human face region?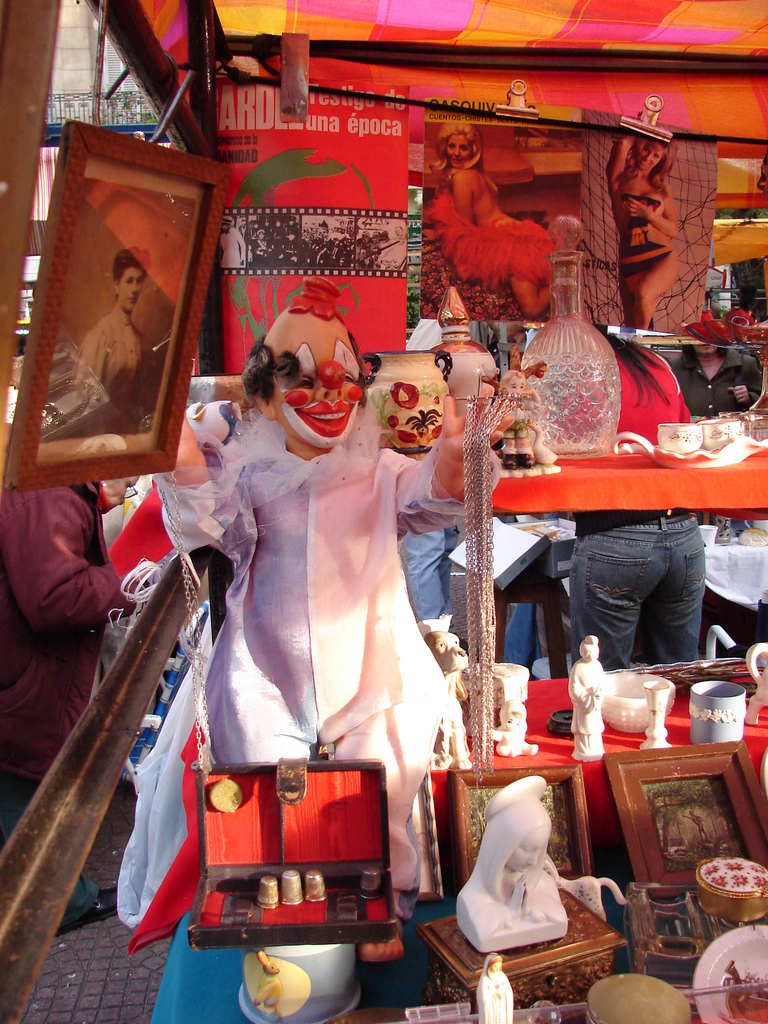
x1=451 y1=132 x2=469 y2=164
